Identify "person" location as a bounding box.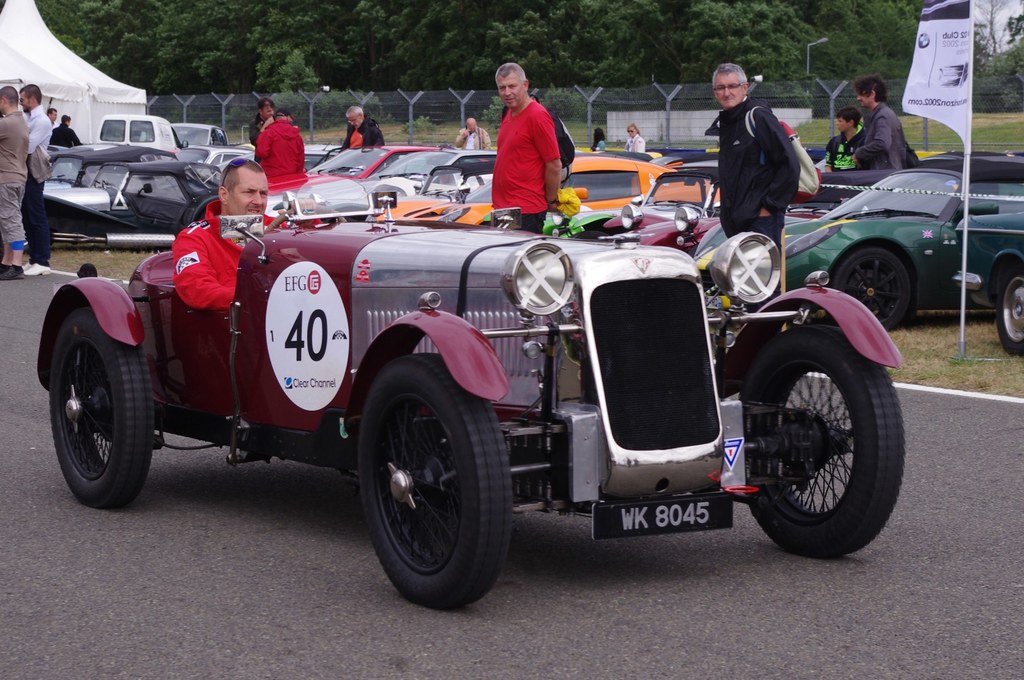
(x1=846, y1=71, x2=910, y2=170).
